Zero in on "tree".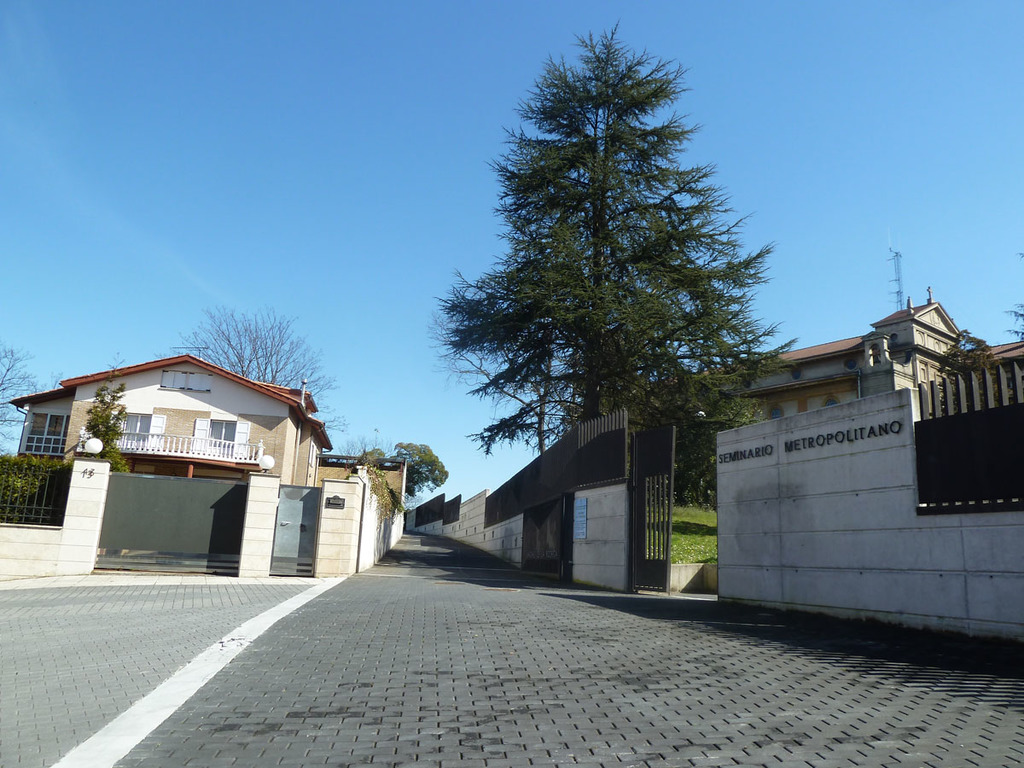
Zeroed in: 80 342 125 475.
